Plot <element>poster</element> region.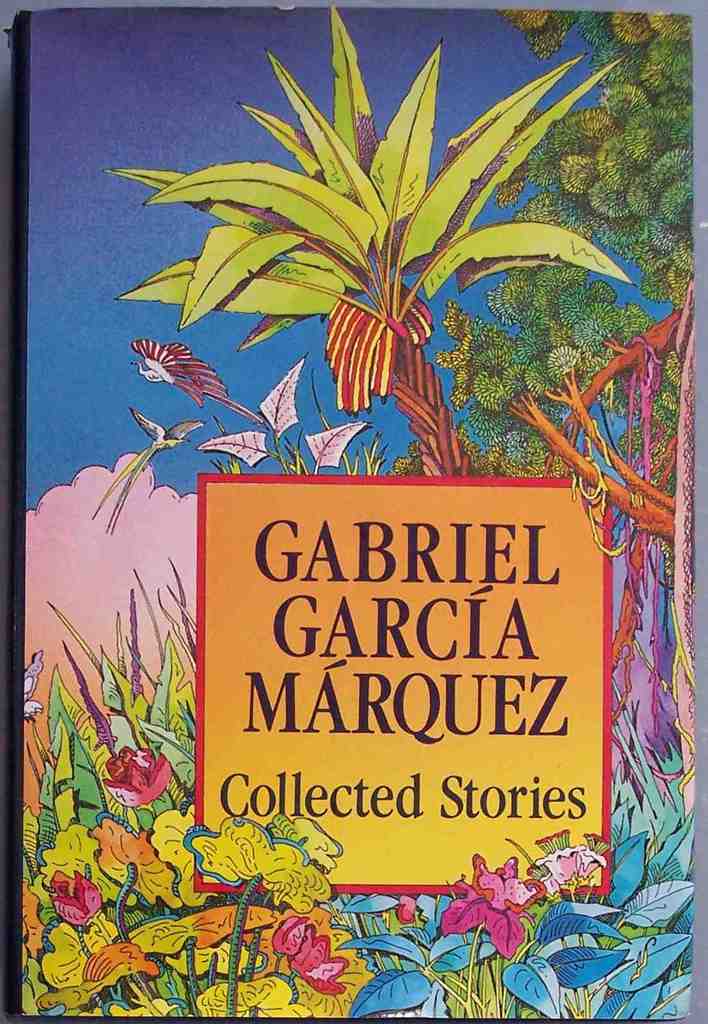
Plotted at [left=15, top=4, right=697, bottom=1023].
